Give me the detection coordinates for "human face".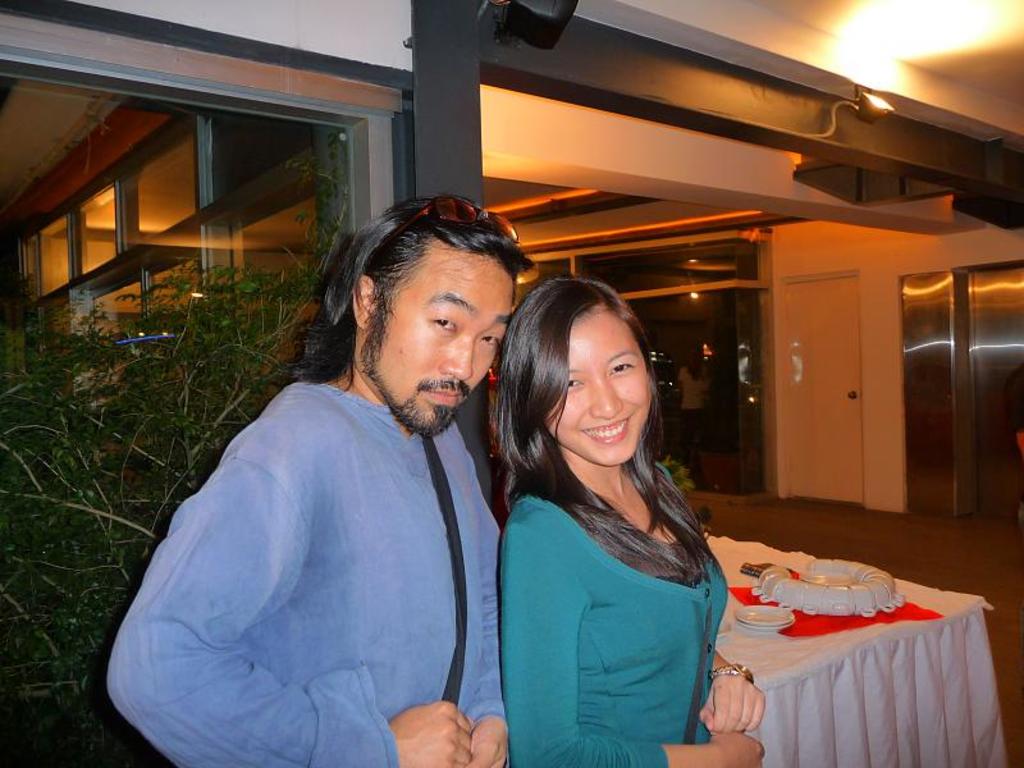
x1=541, y1=308, x2=653, y2=468.
